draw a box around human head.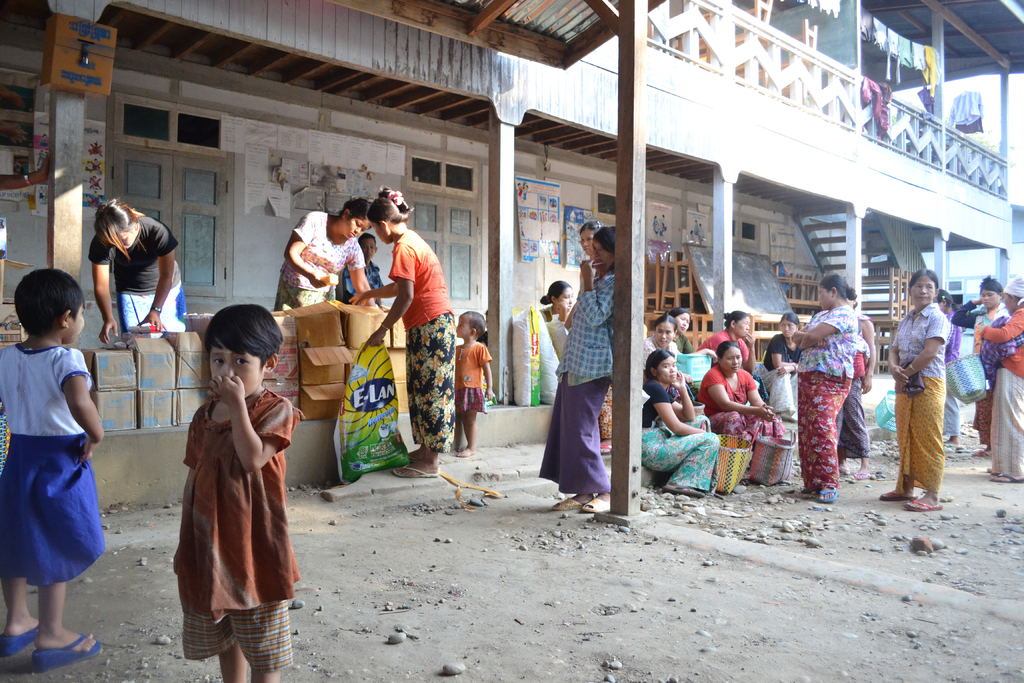
<region>548, 283, 568, 310</region>.
